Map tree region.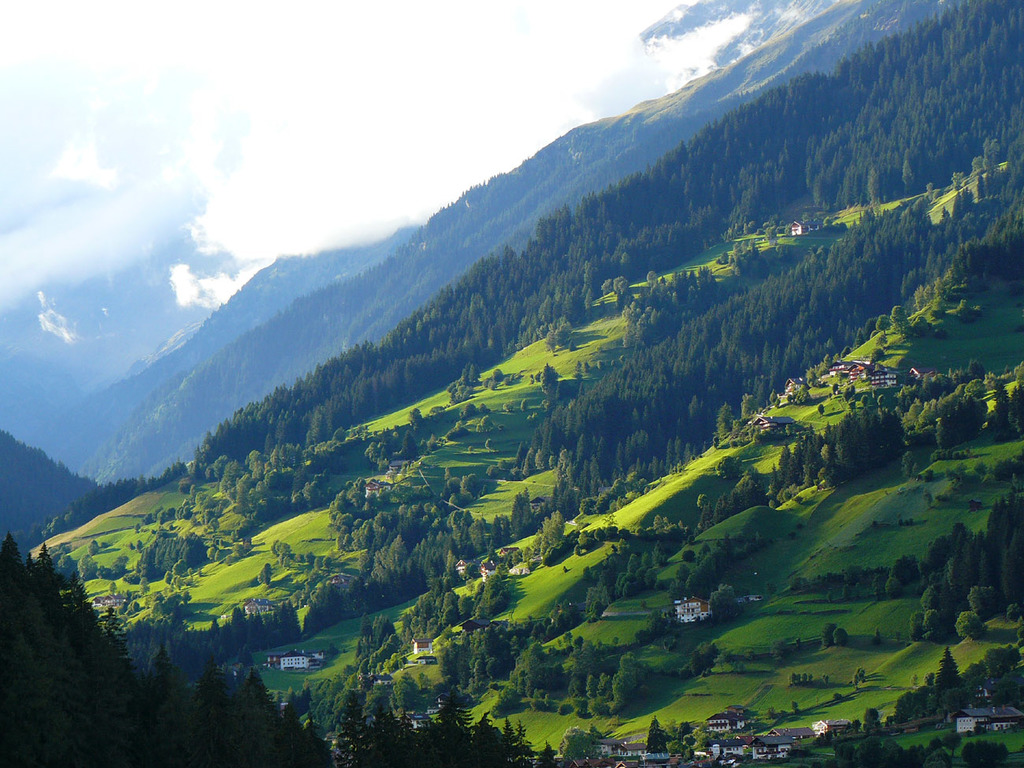
Mapped to region(891, 685, 923, 720).
